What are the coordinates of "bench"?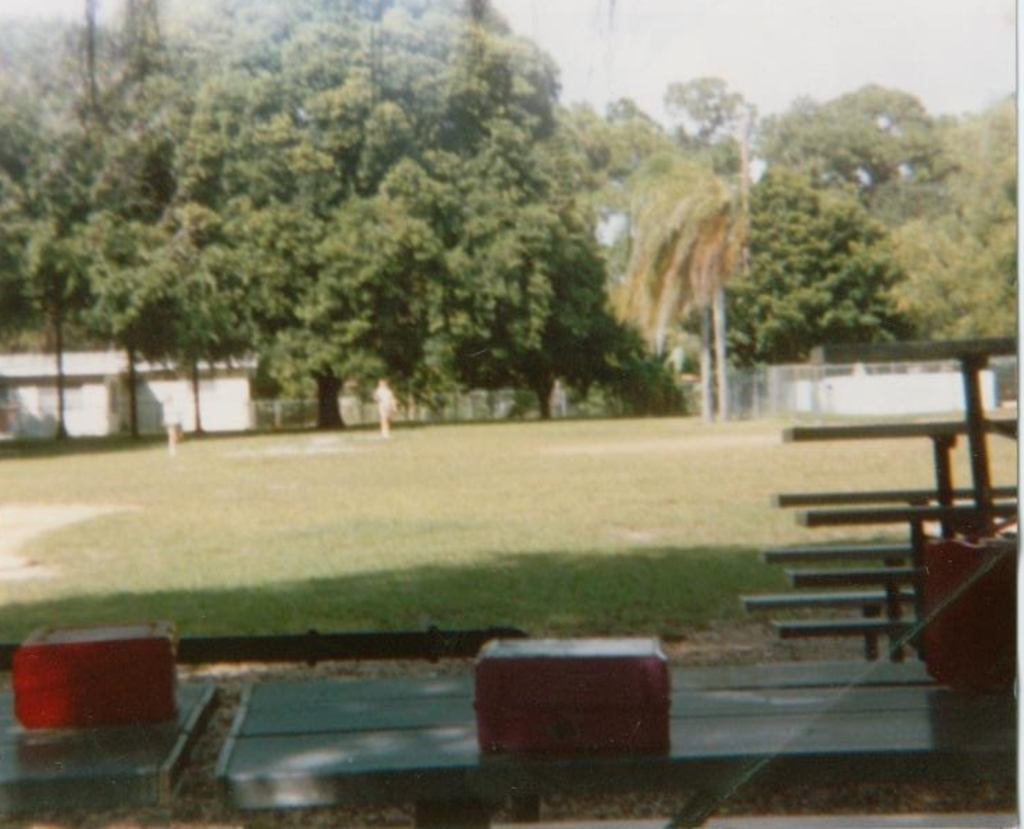
bbox=(0, 670, 223, 811).
